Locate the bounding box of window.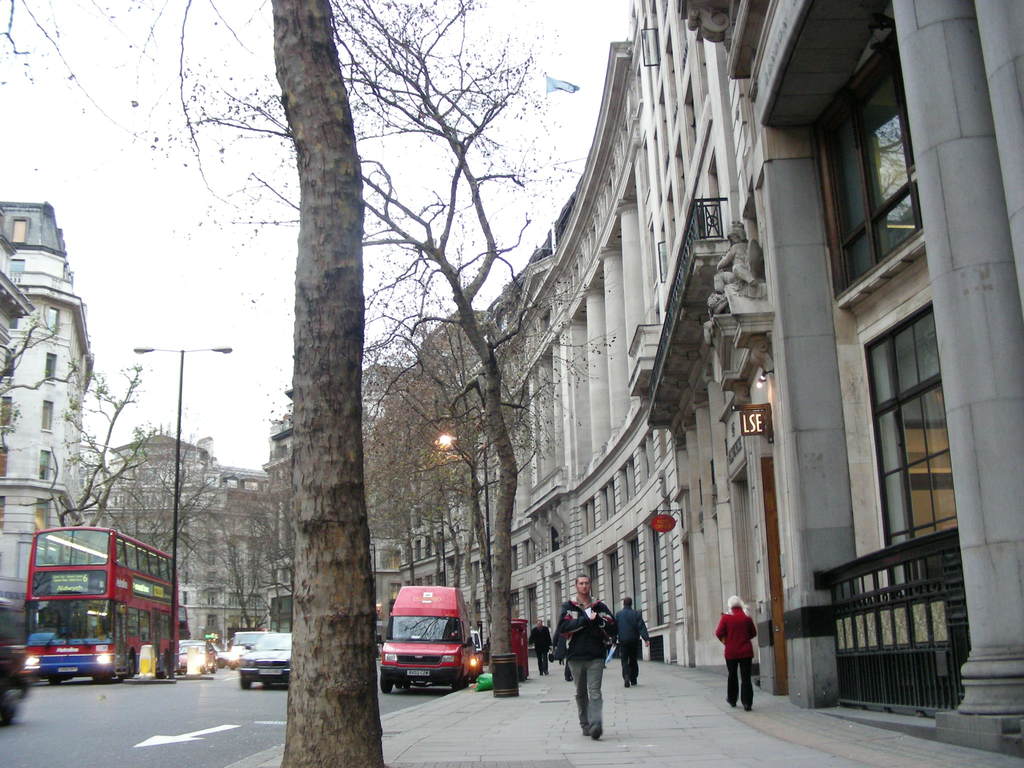
Bounding box: crop(655, 531, 663, 638).
